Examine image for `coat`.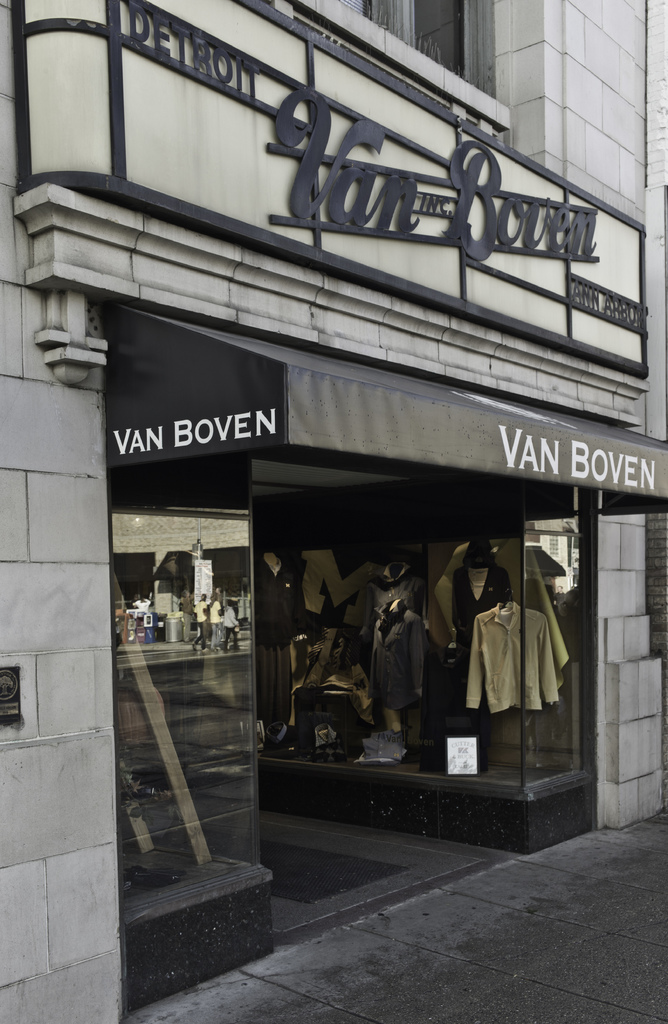
Examination result: 369 602 437 714.
